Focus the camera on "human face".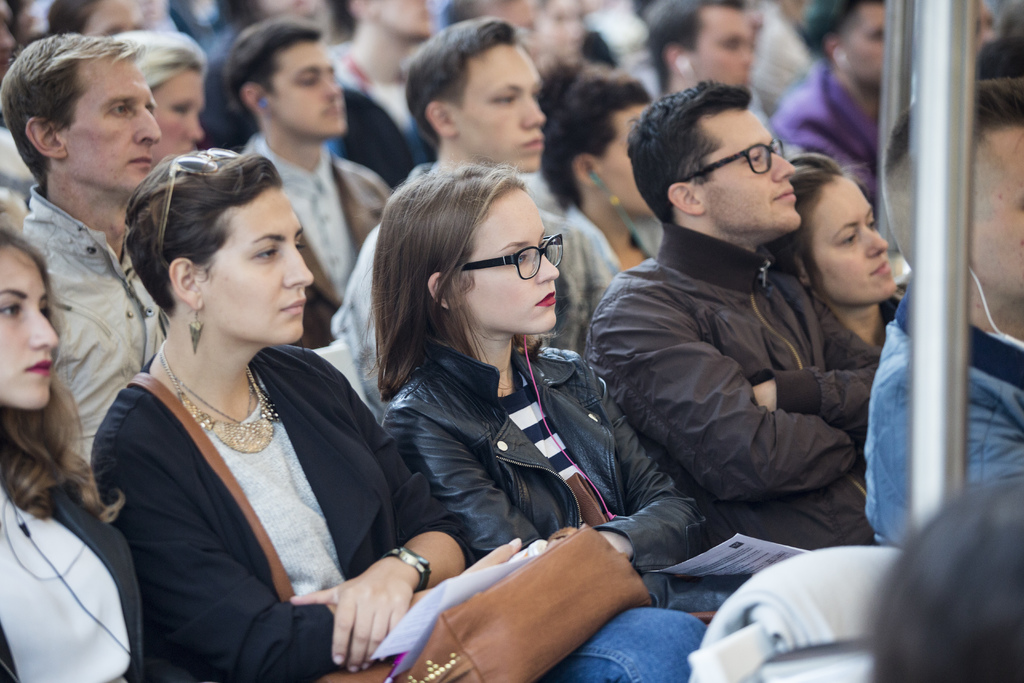
Focus region: [155,69,203,154].
